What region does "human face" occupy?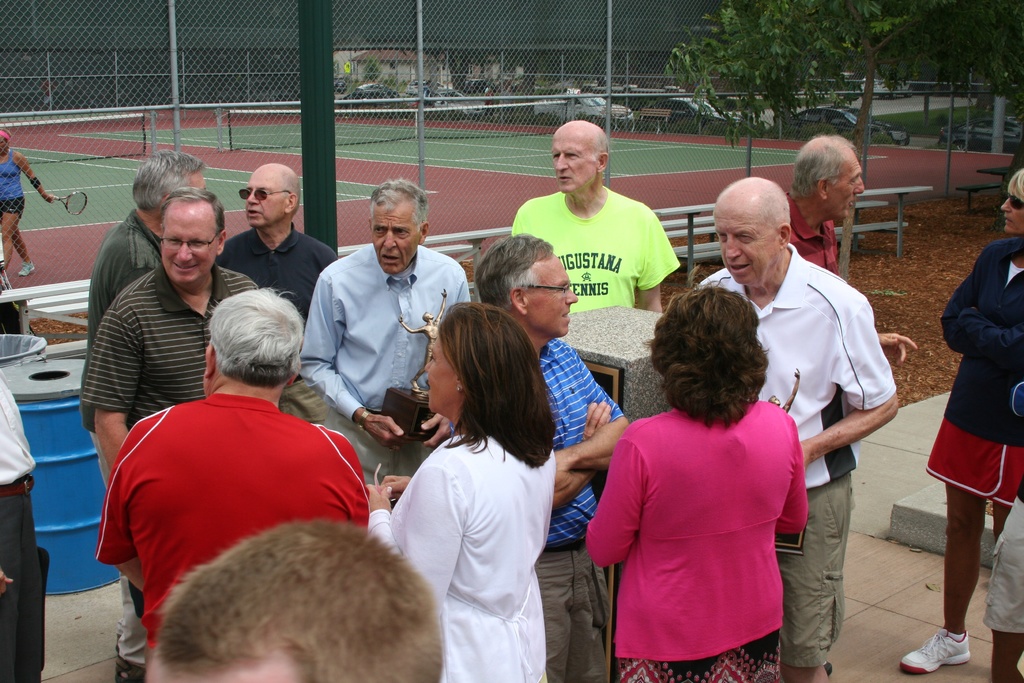
(532,256,574,342).
